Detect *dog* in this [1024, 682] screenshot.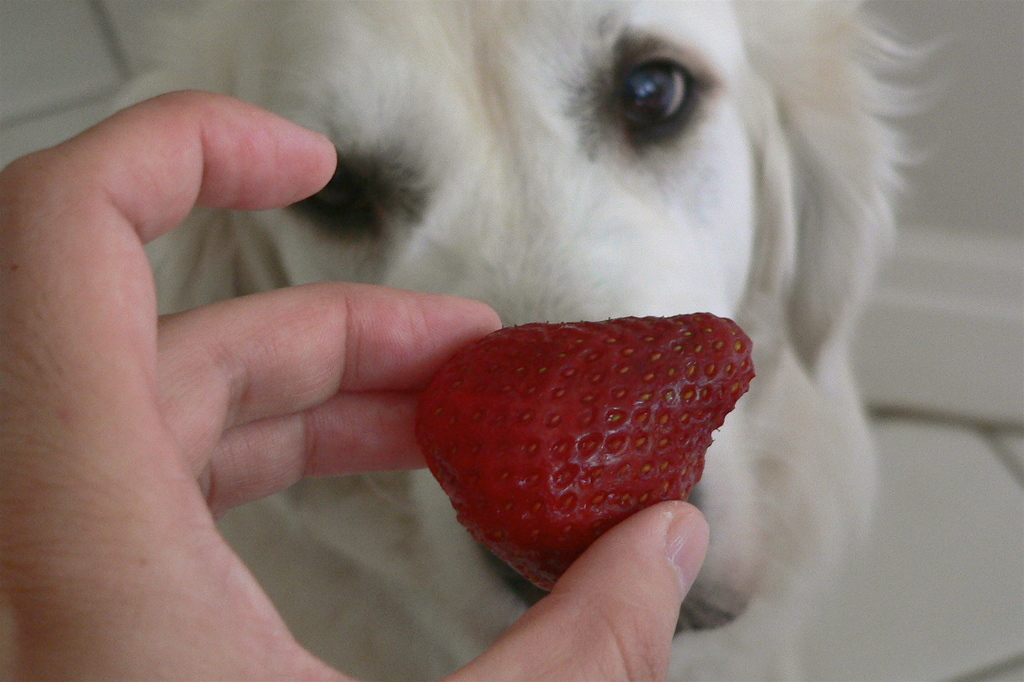
Detection: left=111, top=0, right=954, bottom=681.
